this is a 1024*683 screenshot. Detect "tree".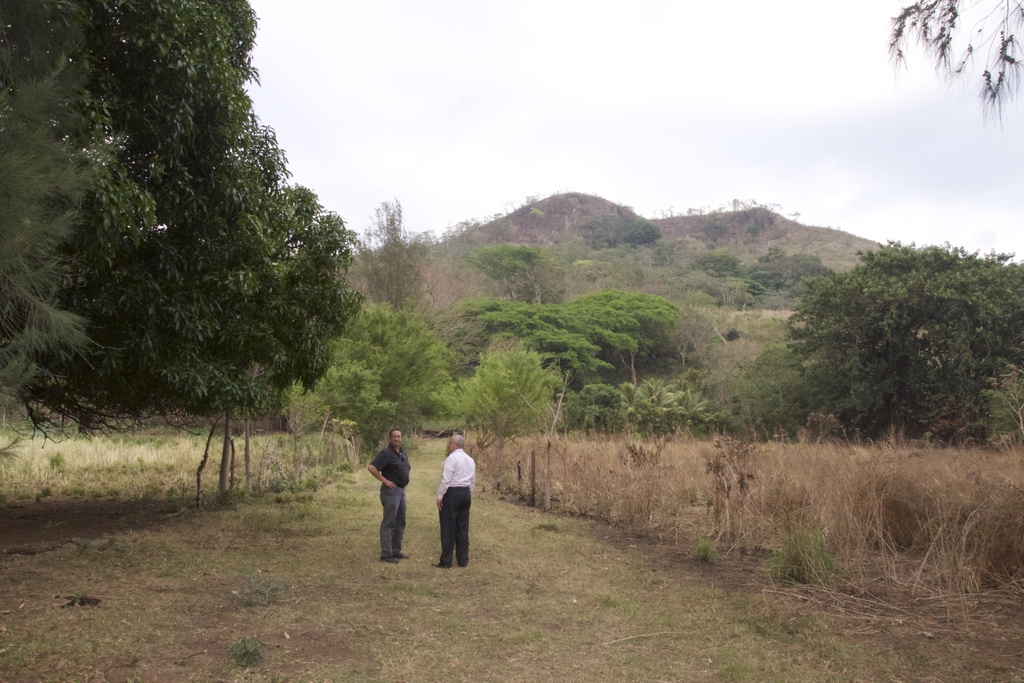
locate(306, 309, 462, 458).
